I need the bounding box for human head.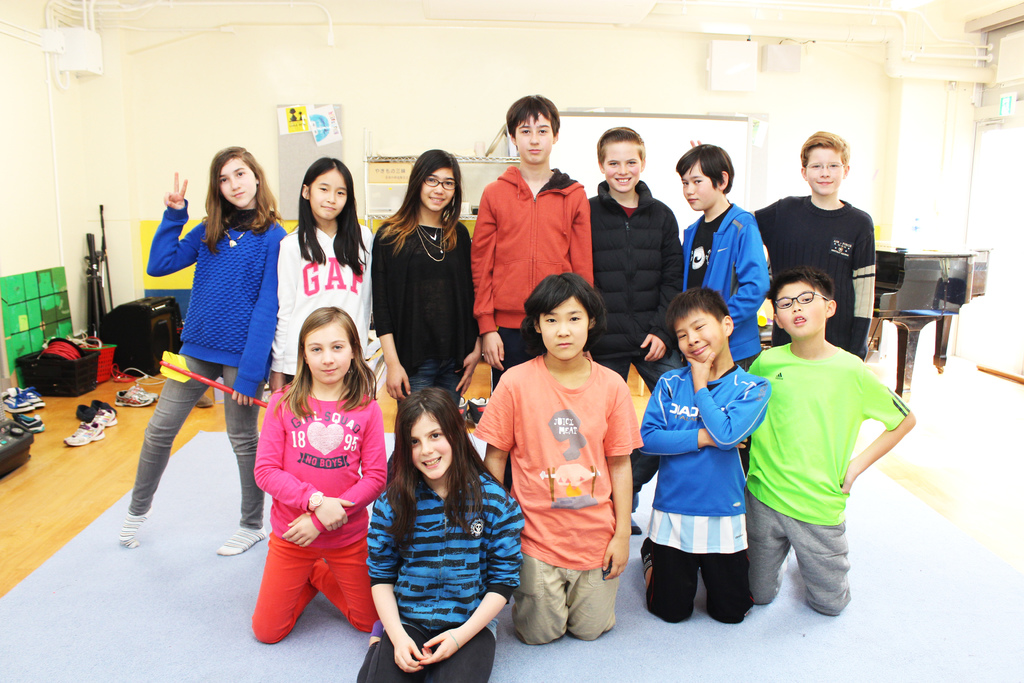
Here it is: {"x1": 211, "y1": 147, "x2": 264, "y2": 211}.
